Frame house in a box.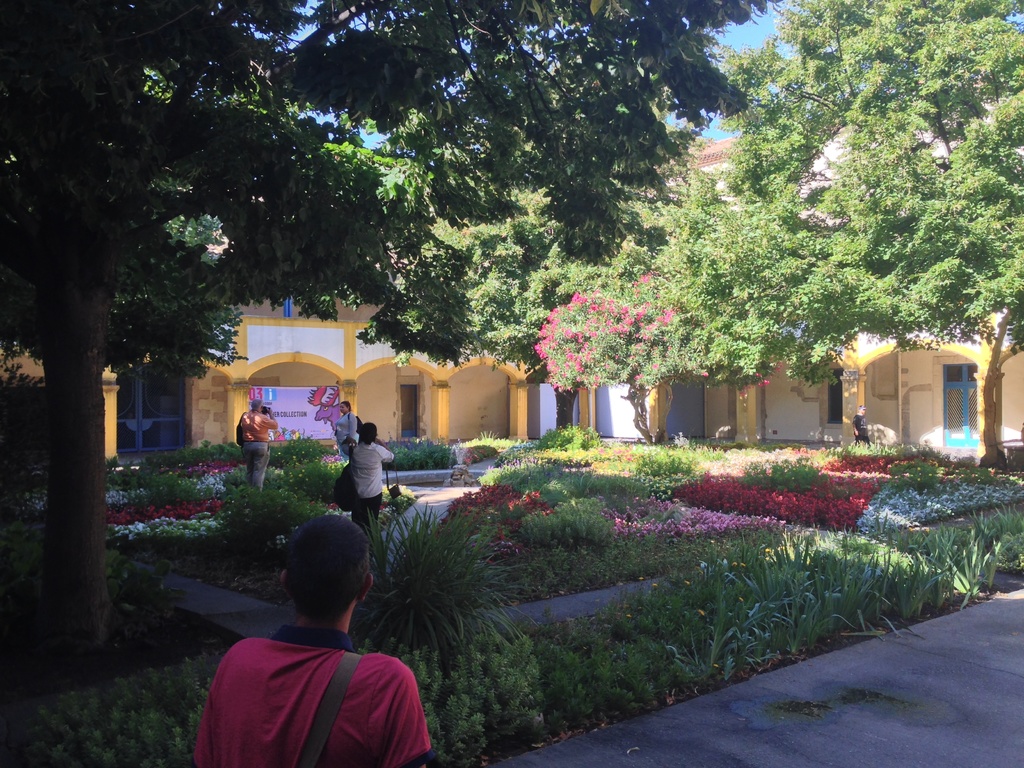
select_region(781, 118, 975, 230).
